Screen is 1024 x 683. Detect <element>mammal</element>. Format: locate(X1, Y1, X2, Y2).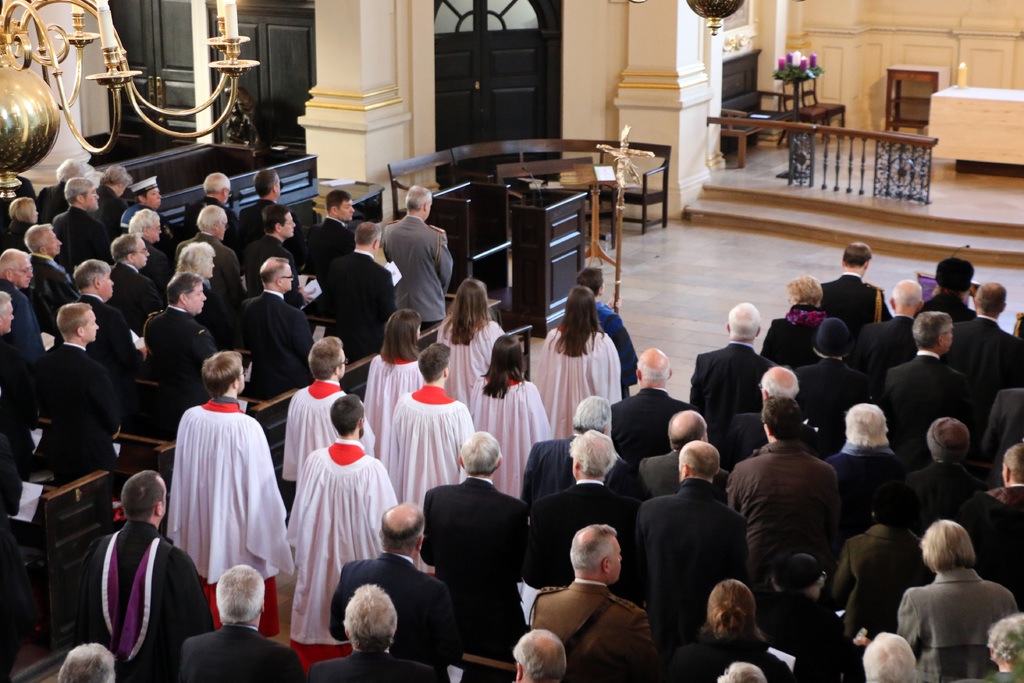
locate(283, 391, 397, 671).
